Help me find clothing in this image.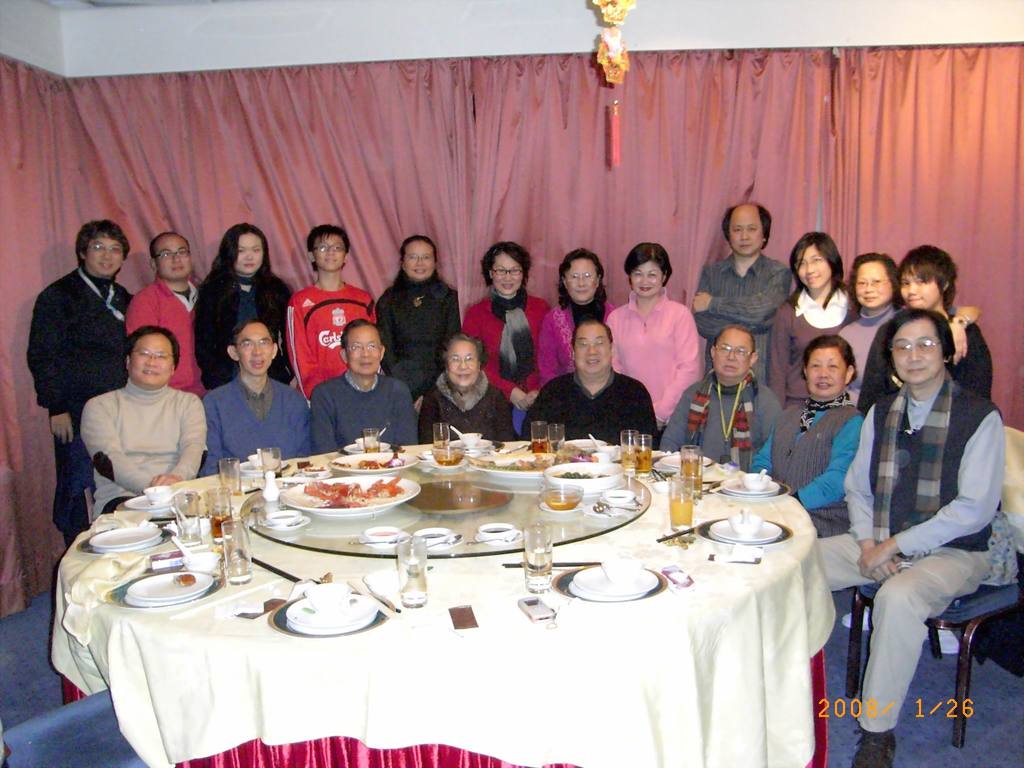
Found it: Rect(866, 308, 991, 415).
